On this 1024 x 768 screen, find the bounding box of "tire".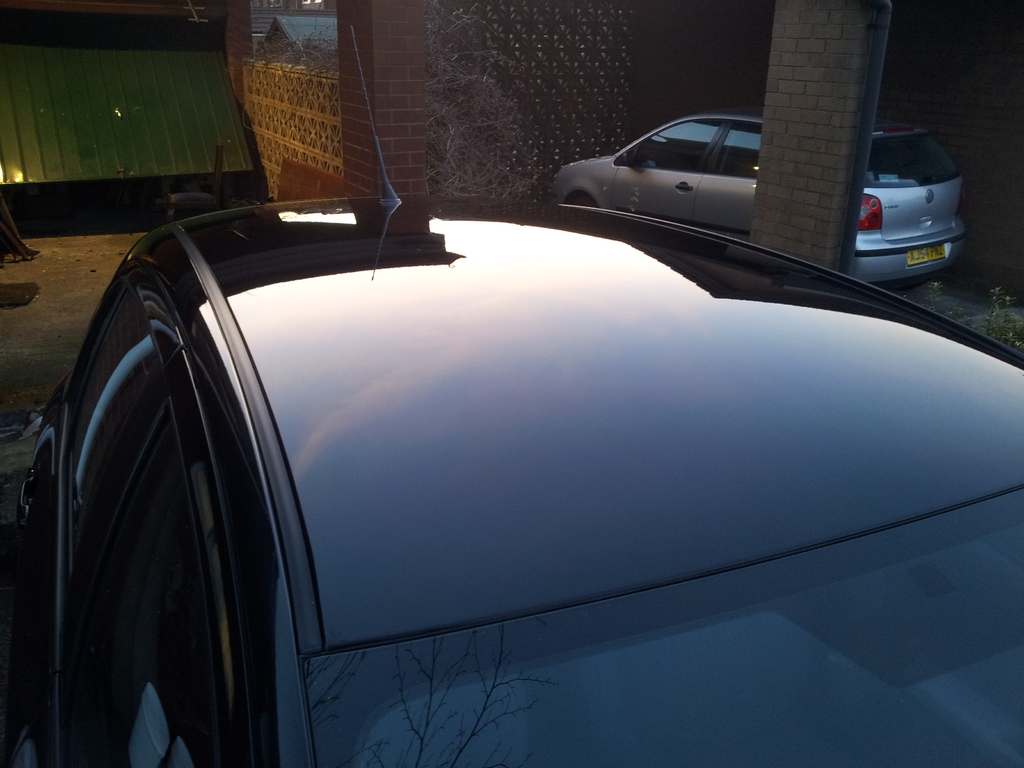
Bounding box: x1=15, y1=423, x2=56, y2=541.
